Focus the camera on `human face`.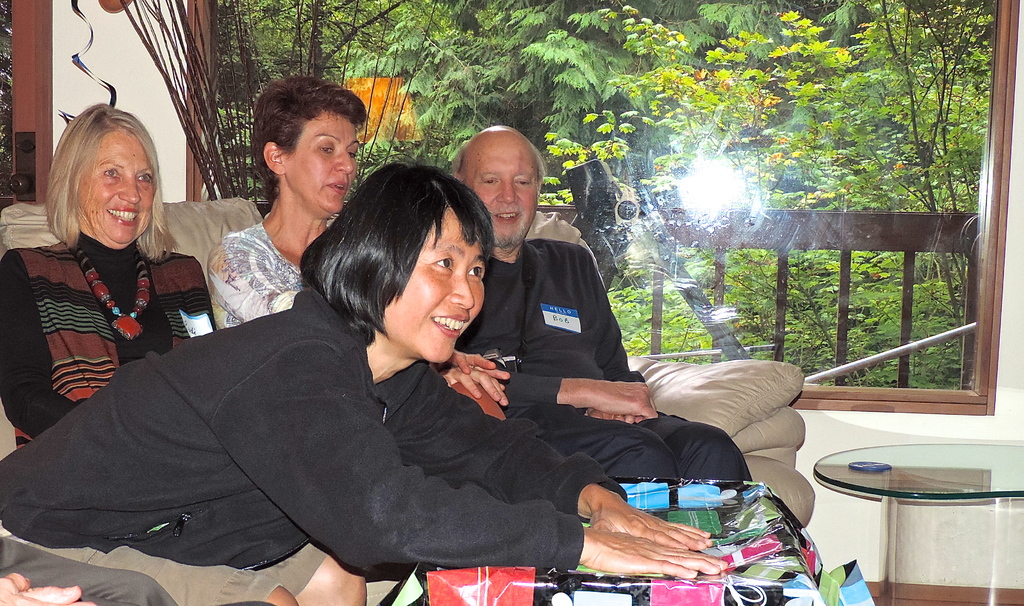
Focus region: [x1=82, y1=128, x2=151, y2=249].
